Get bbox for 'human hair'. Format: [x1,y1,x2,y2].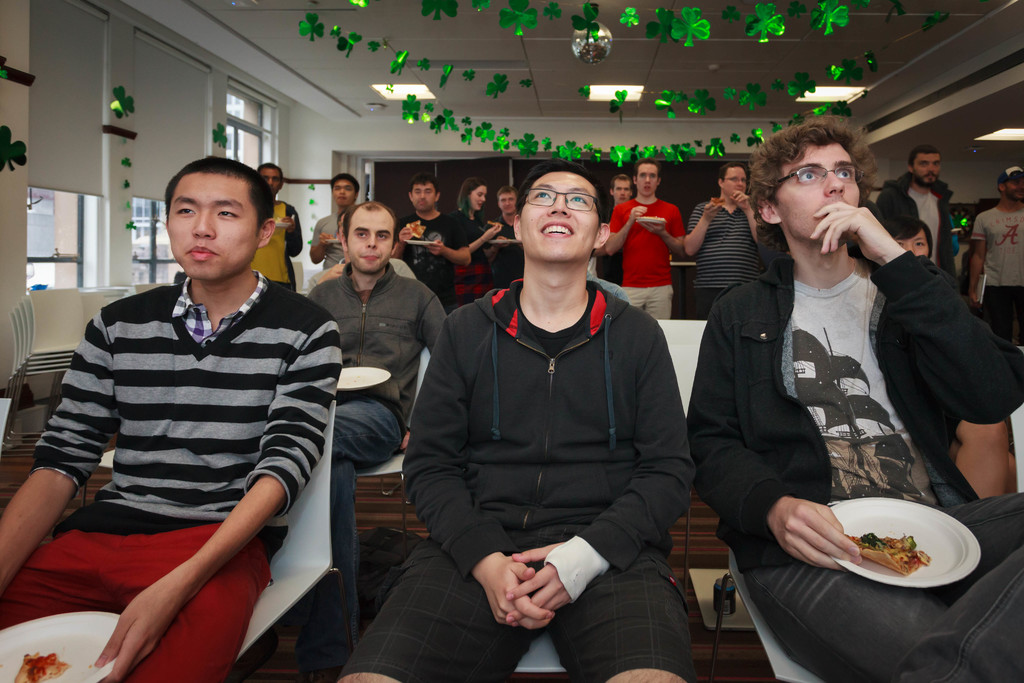
[519,164,600,220].
